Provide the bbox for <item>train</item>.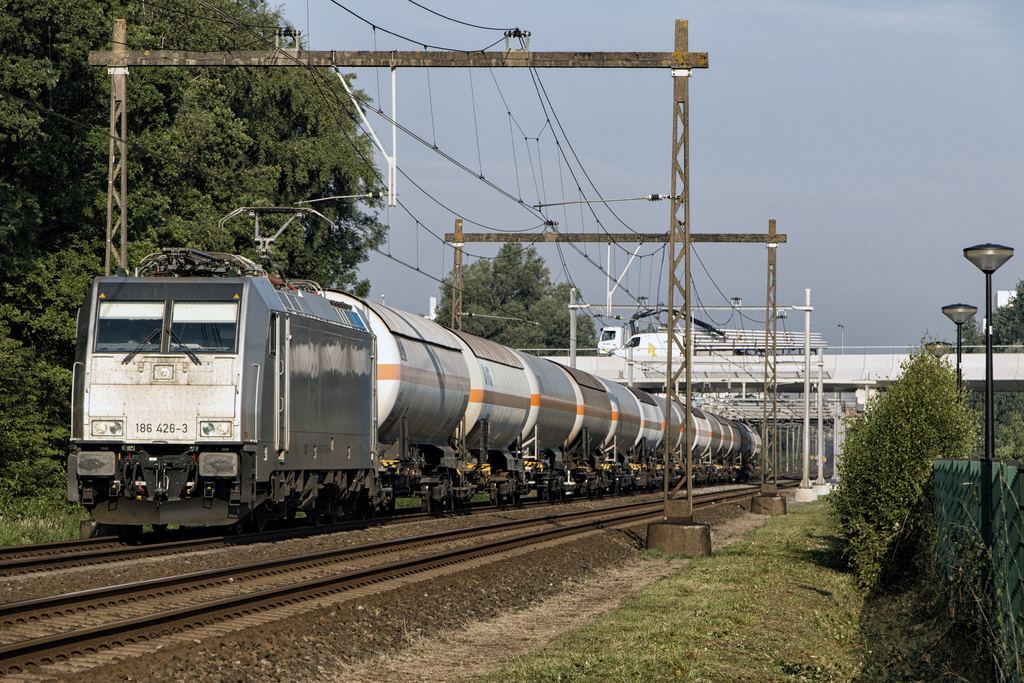
x1=64 y1=201 x2=765 y2=540.
